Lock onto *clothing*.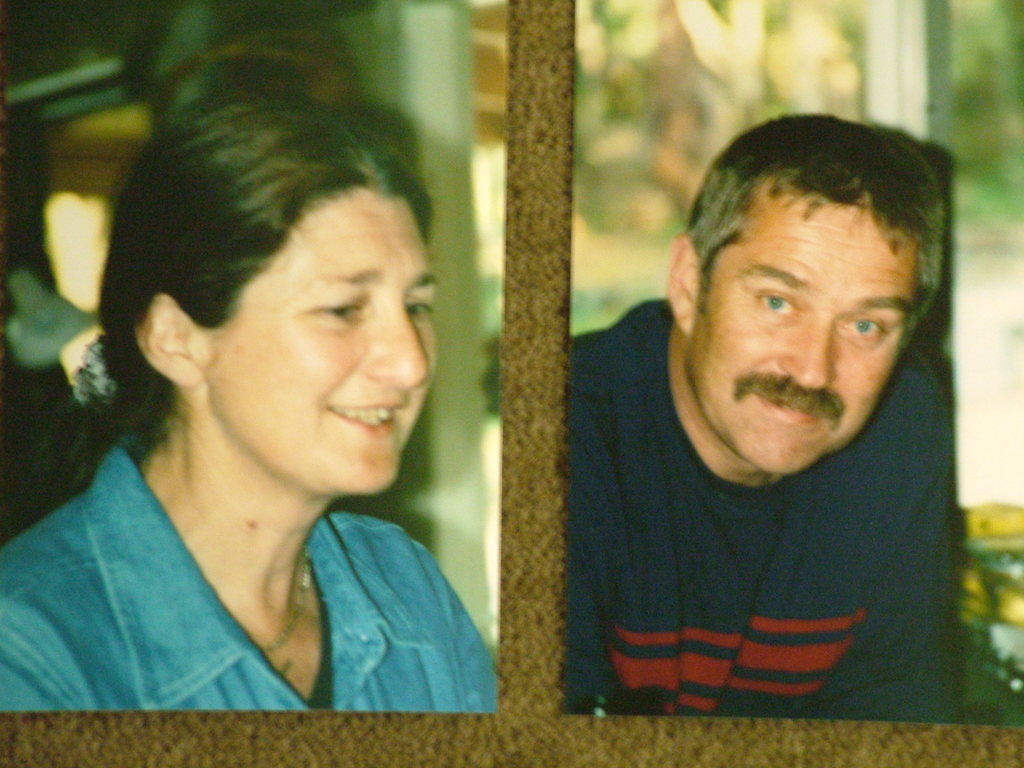
Locked: <box>567,288,960,717</box>.
